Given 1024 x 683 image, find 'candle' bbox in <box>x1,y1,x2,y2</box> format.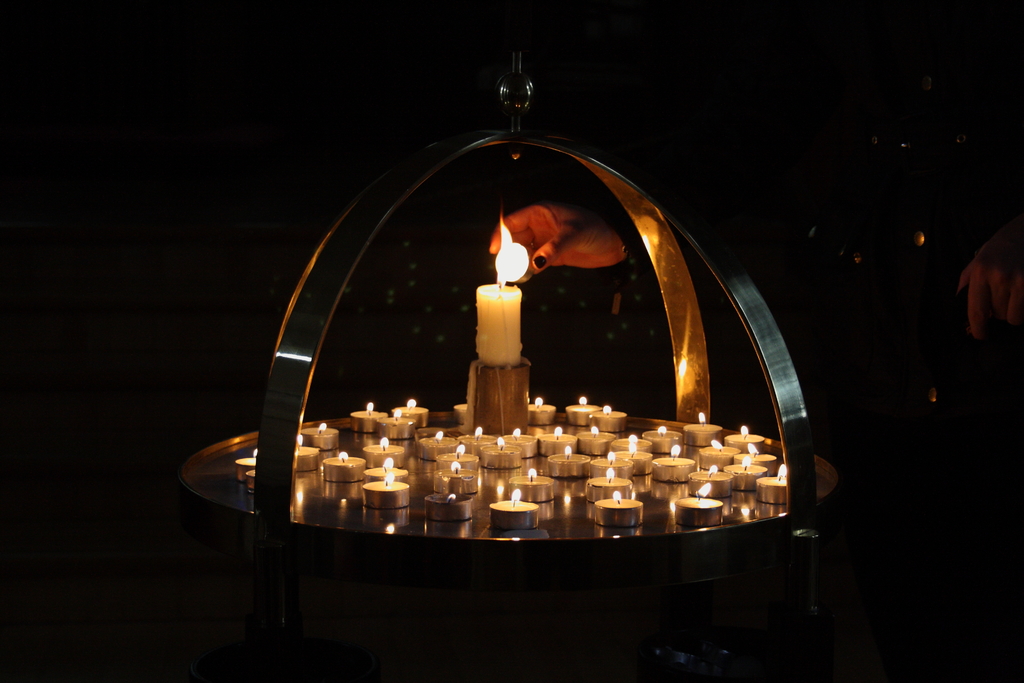
<box>300,424,337,449</box>.
